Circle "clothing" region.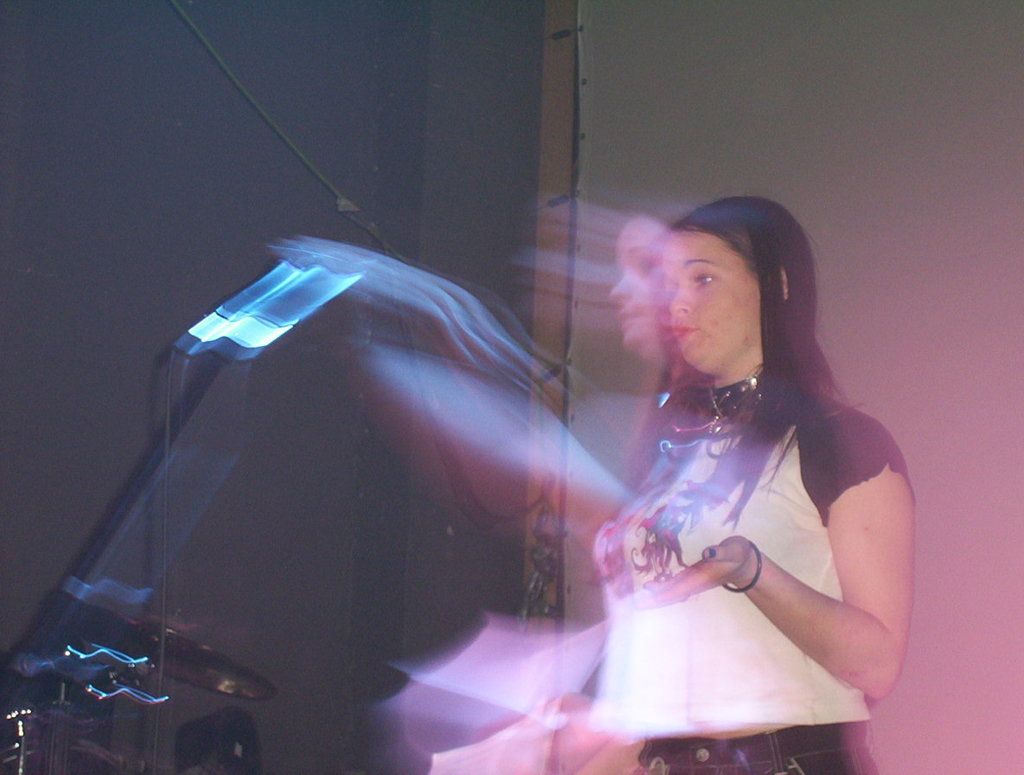
Region: {"left": 574, "top": 340, "right": 898, "bottom": 733}.
